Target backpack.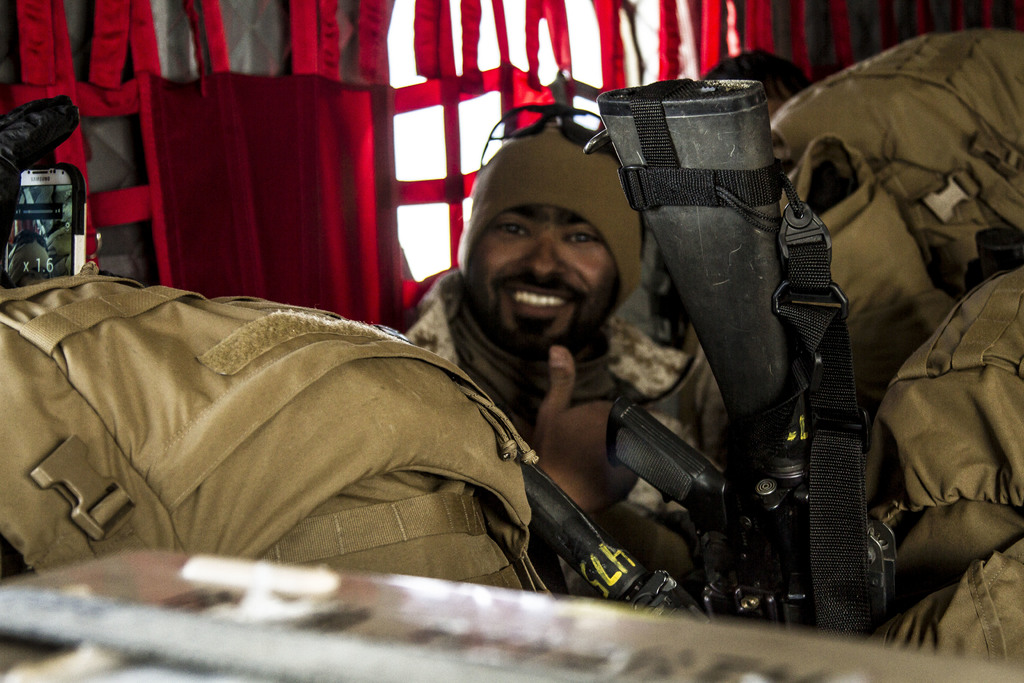
Target region: [775,255,1023,677].
